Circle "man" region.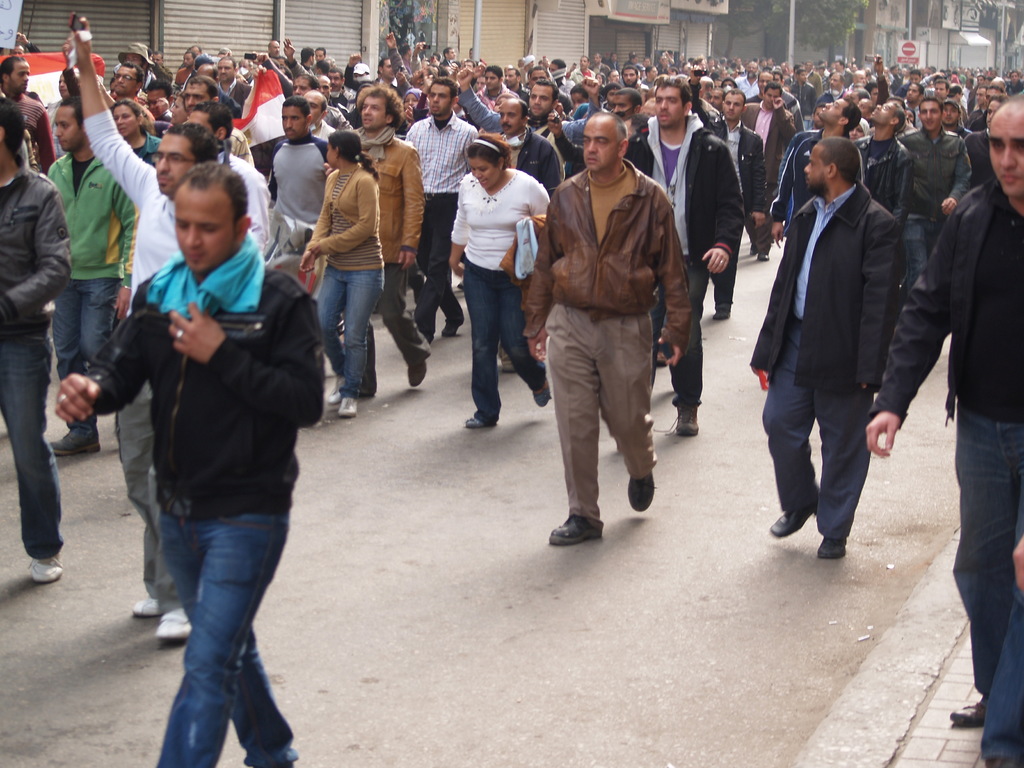
Region: 118:47:166:90.
